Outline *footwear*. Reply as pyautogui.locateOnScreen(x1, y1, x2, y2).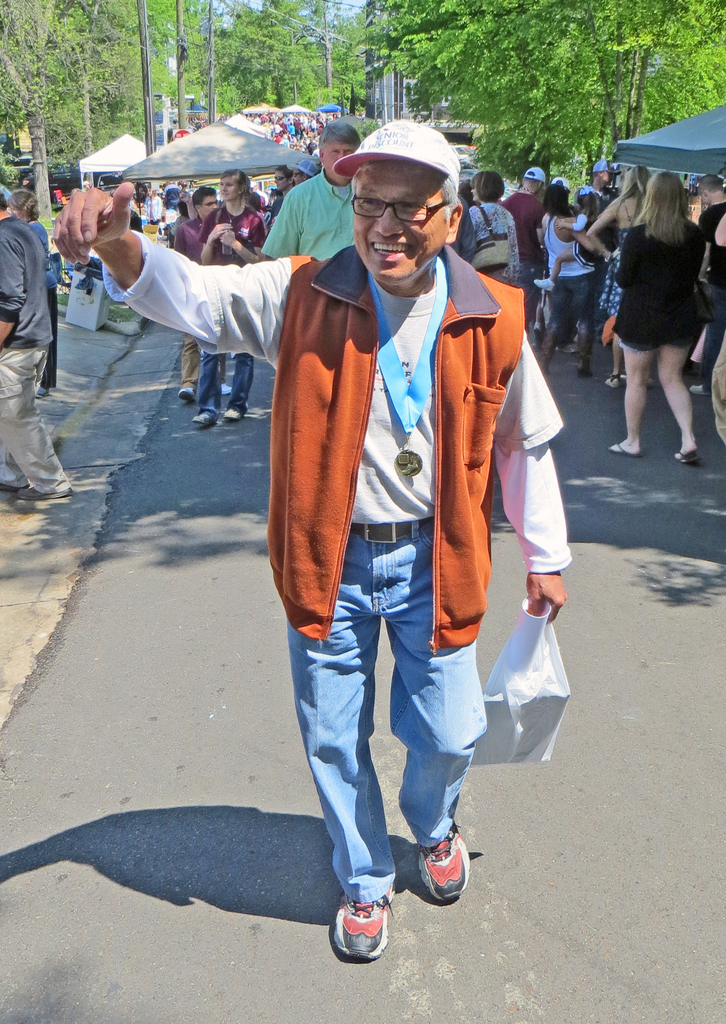
pyautogui.locateOnScreen(190, 412, 214, 424).
